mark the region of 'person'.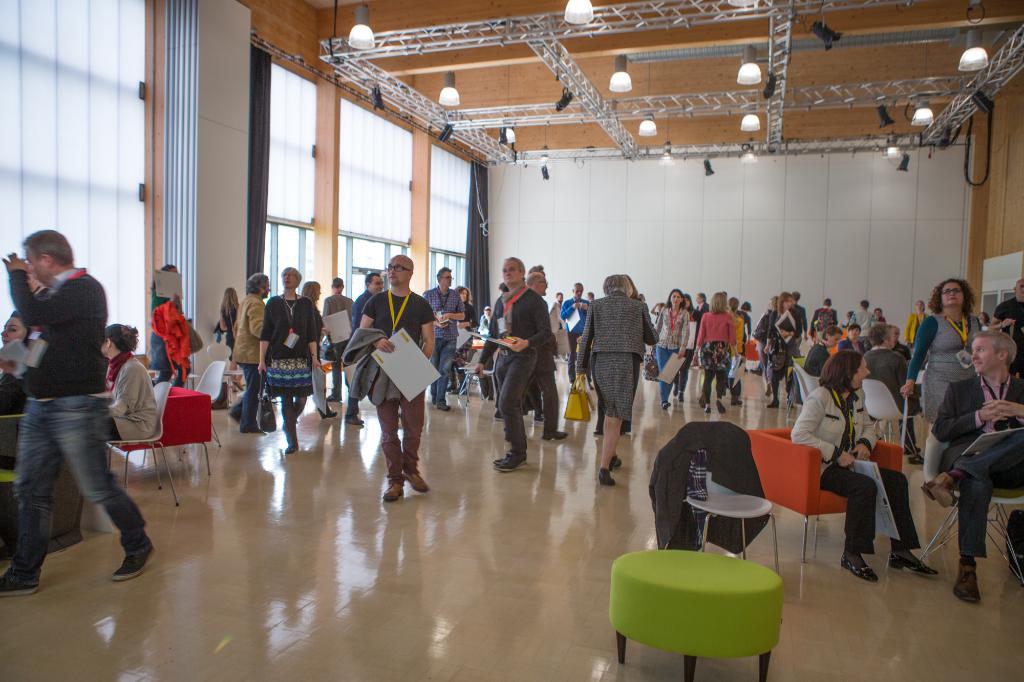
Region: <region>990, 278, 1023, 376</region>.
